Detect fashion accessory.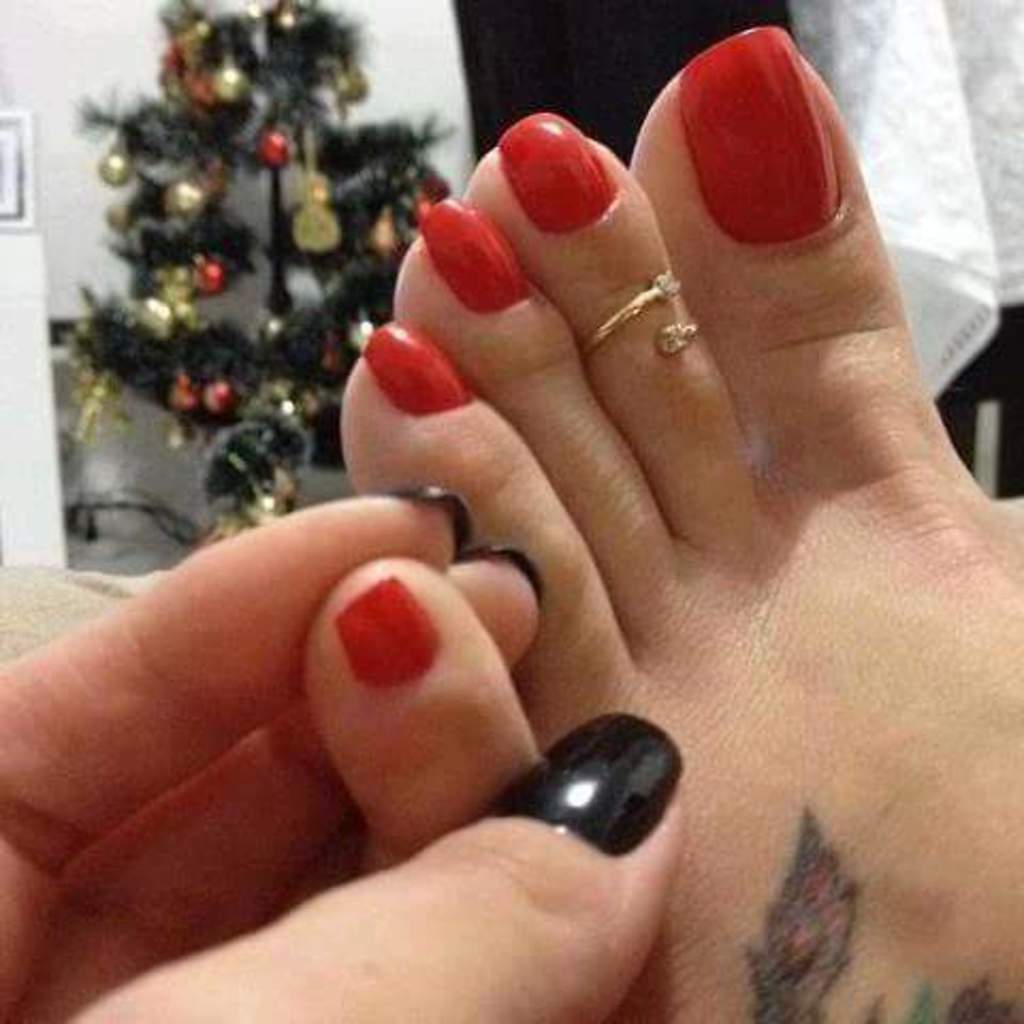
Detected at select_region(401, 486, 469, 546).
